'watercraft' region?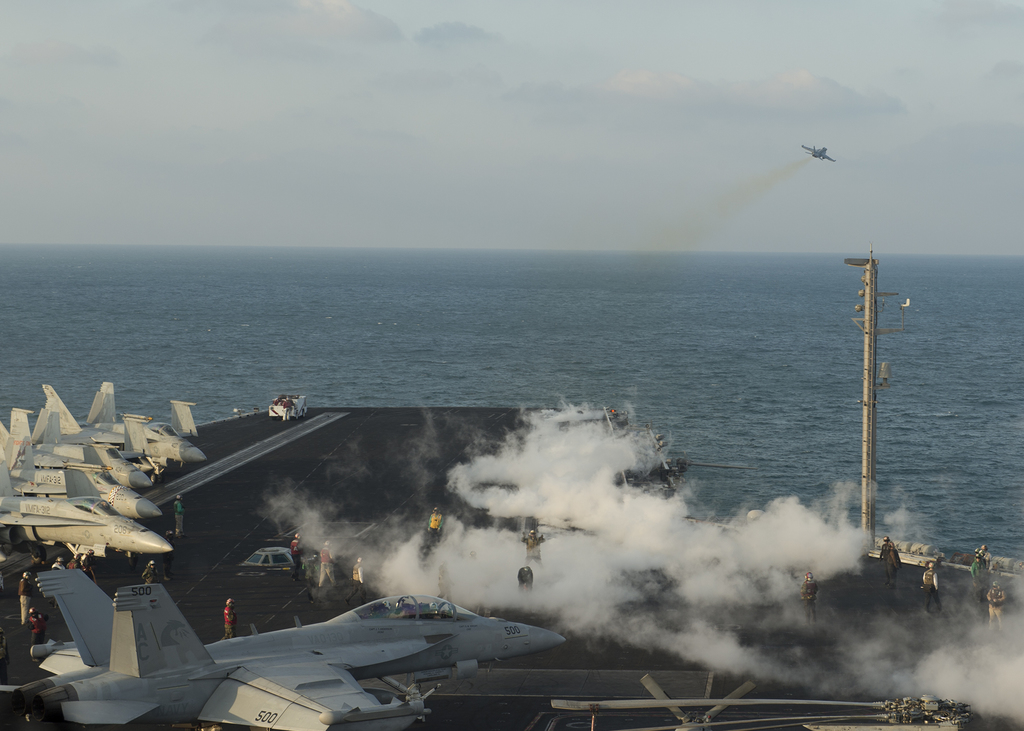
[0, 254, 1023, 730]
